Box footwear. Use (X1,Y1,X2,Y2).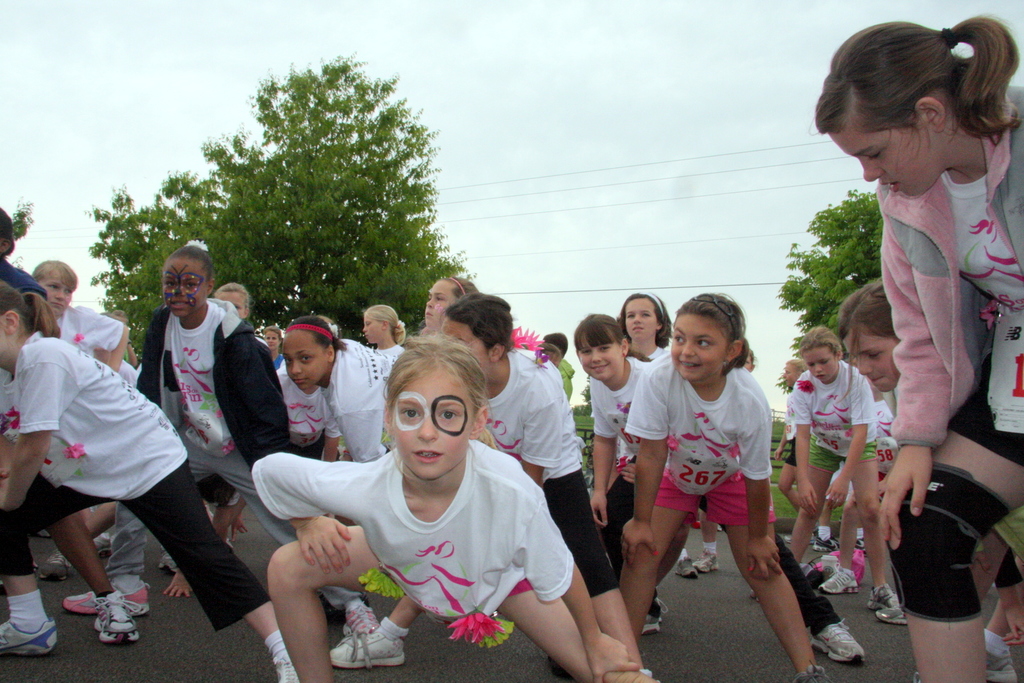
(913,647,1017,682).
